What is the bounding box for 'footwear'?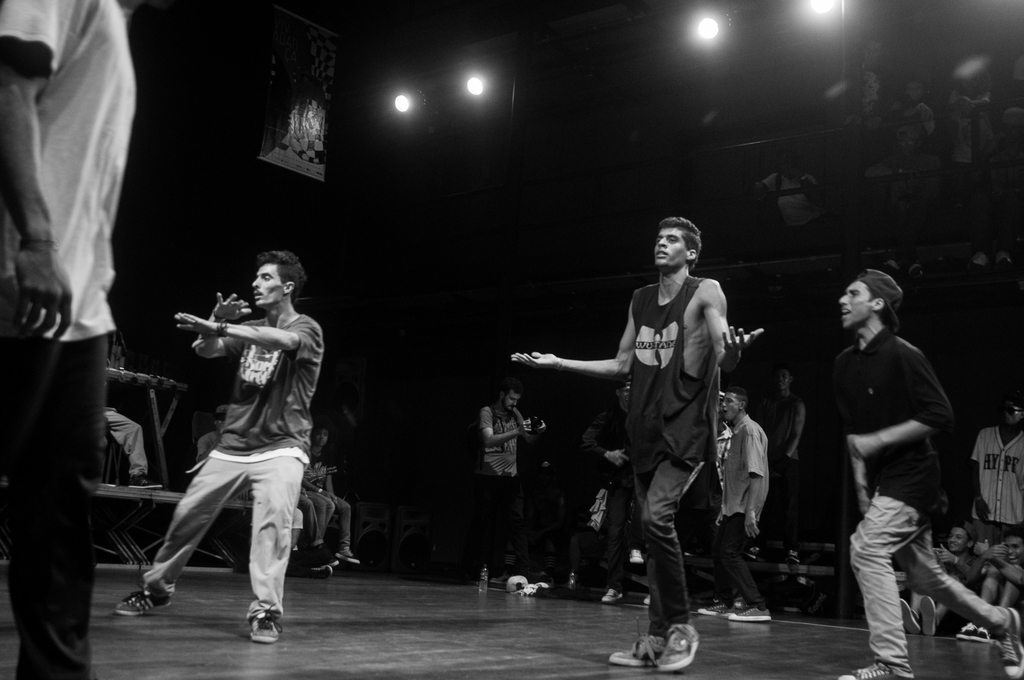
bbox(607, 631, 664, 667).
